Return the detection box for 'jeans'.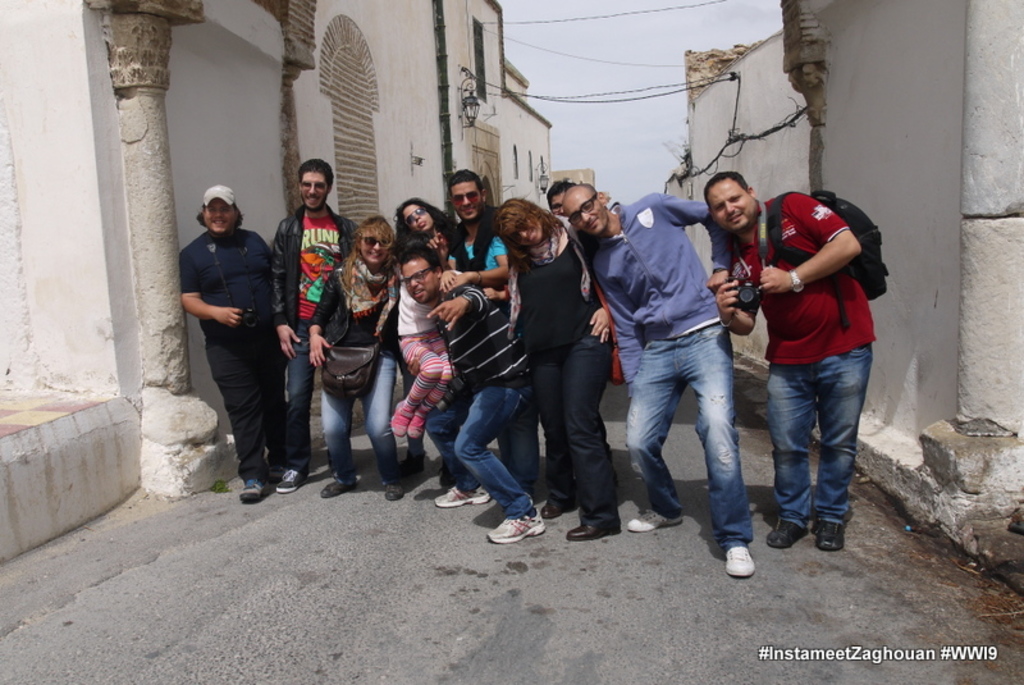
BBox(287, 316, 305, 467).
